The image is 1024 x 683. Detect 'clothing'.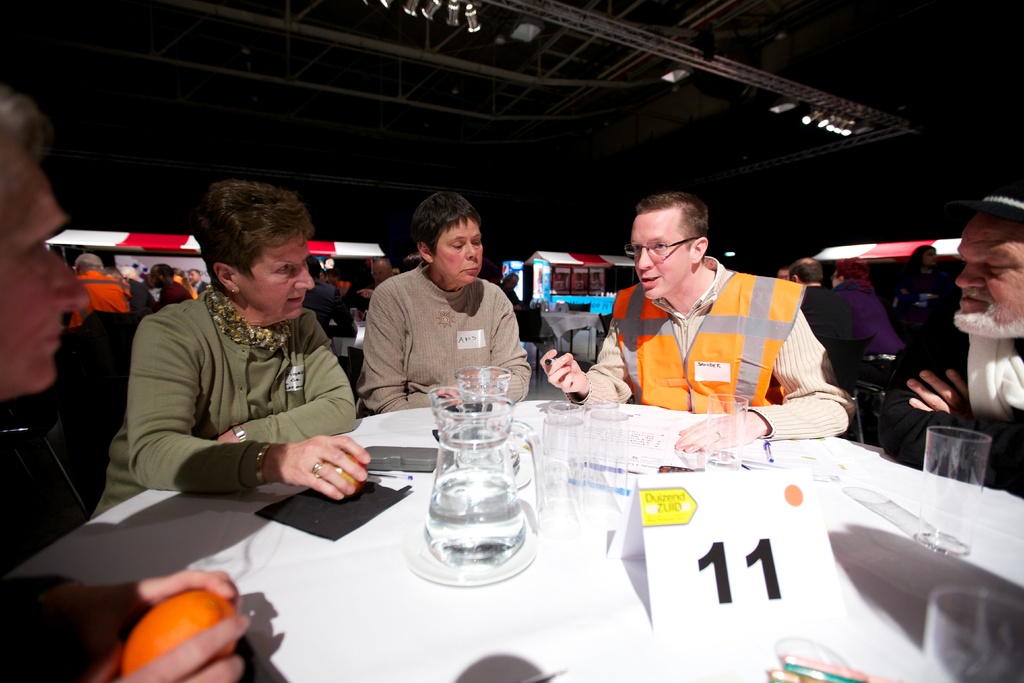
Detection: [569, 252, 870, 443].
